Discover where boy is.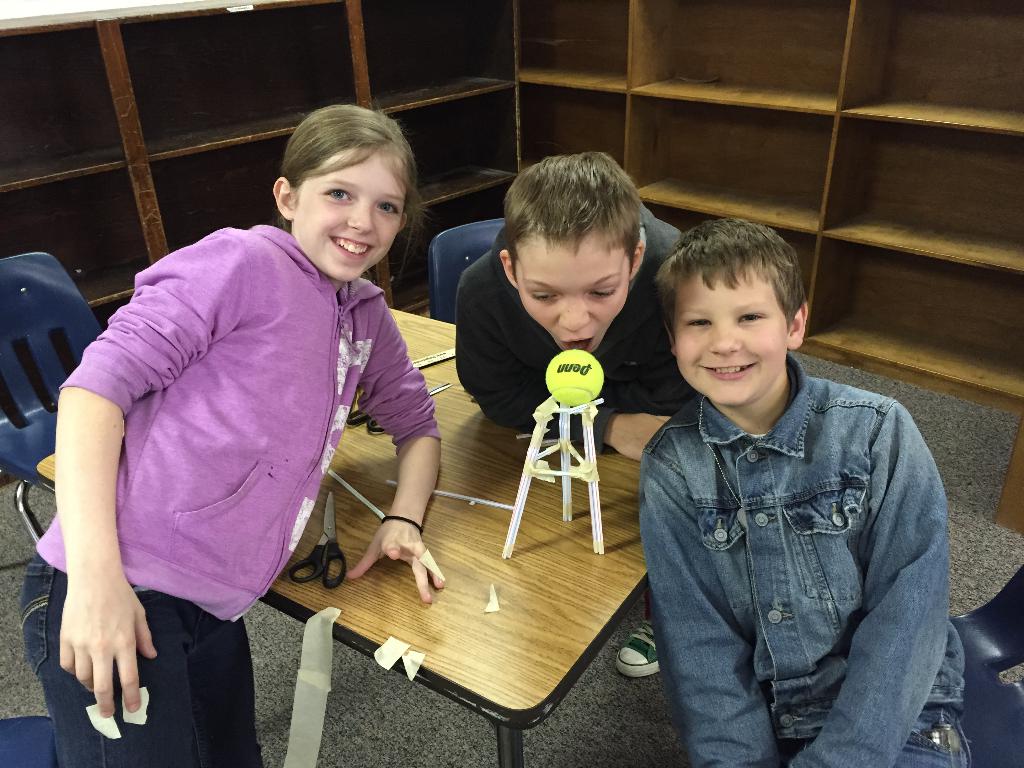
Discovered at (456,150,682,676).
